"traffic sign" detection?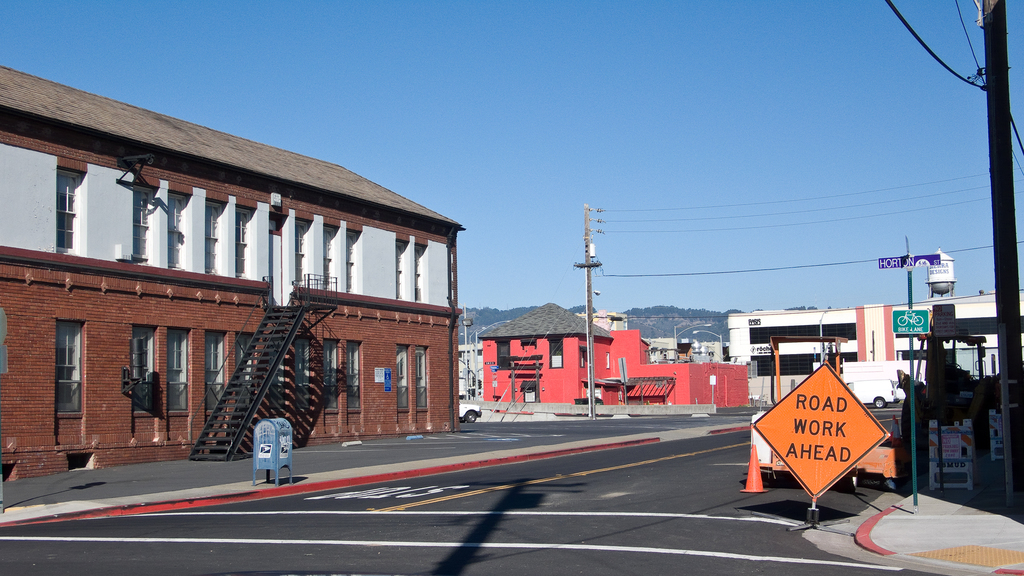
box=[386, 368, 395, 392]
